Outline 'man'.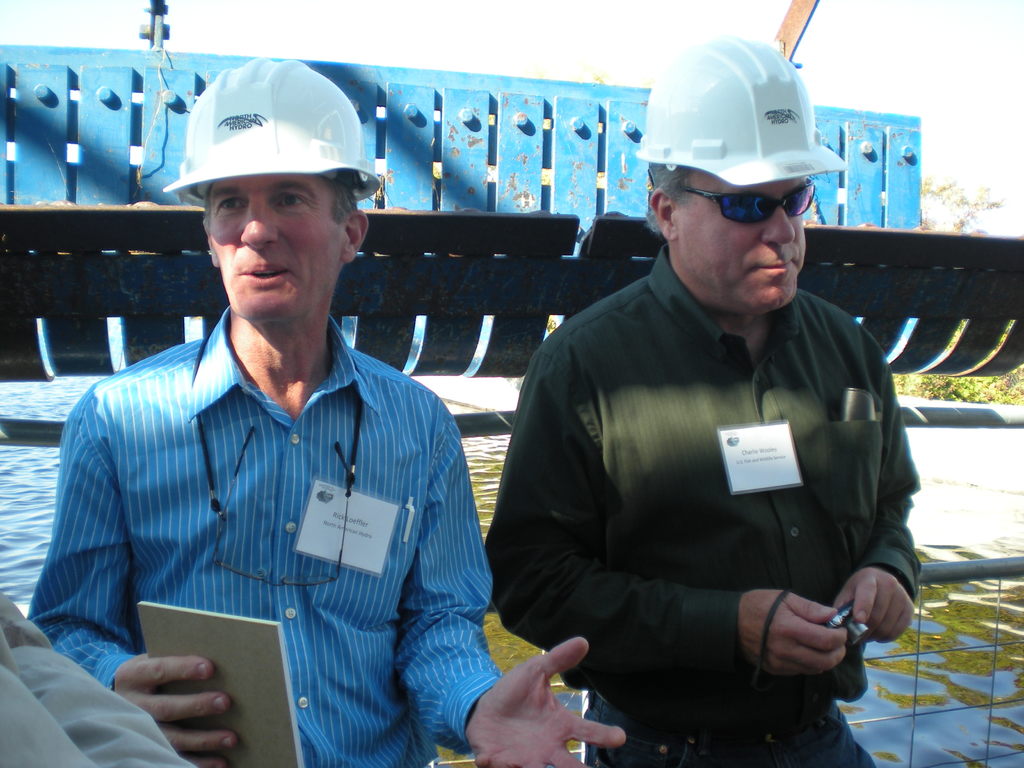
Outline: <bbox>48, 88, 524, 746</bbox>.
